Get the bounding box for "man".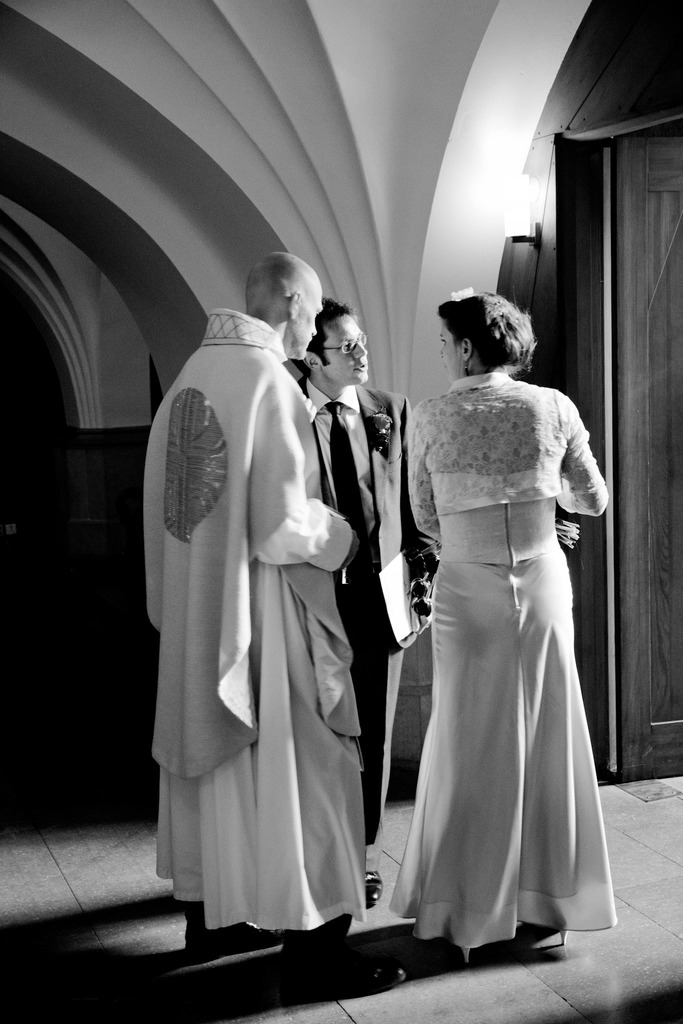
(290, 292, 442, 907).
